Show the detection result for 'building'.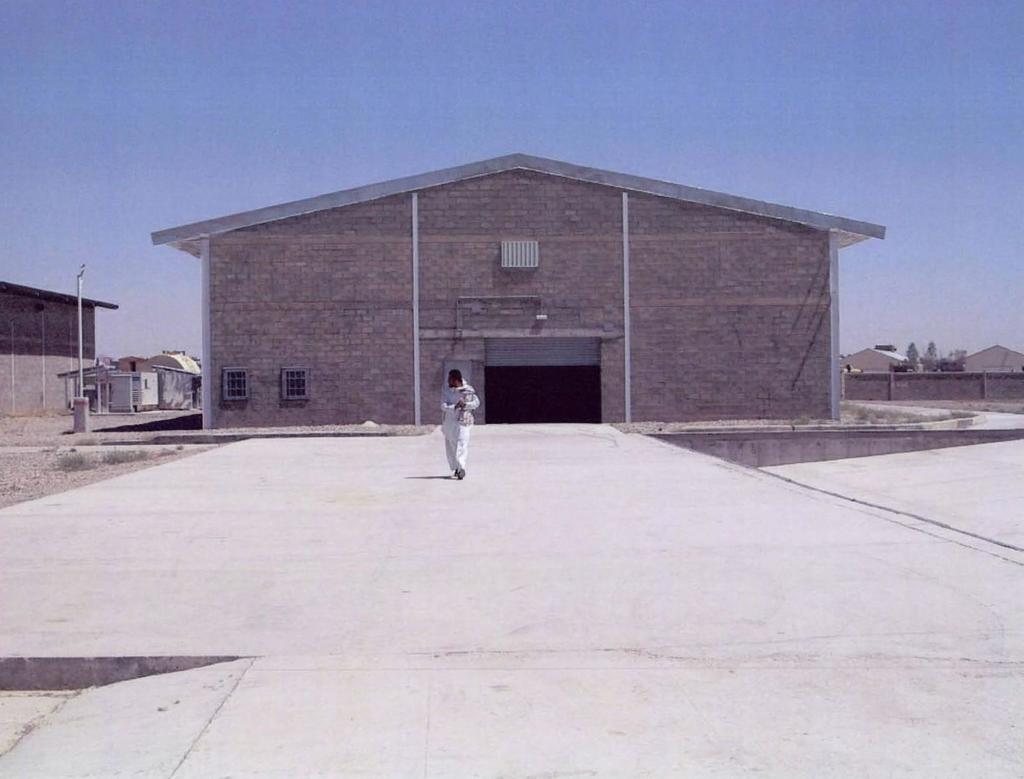
pyautogui.locateOnScreen(837, 344, 1023, 370).
